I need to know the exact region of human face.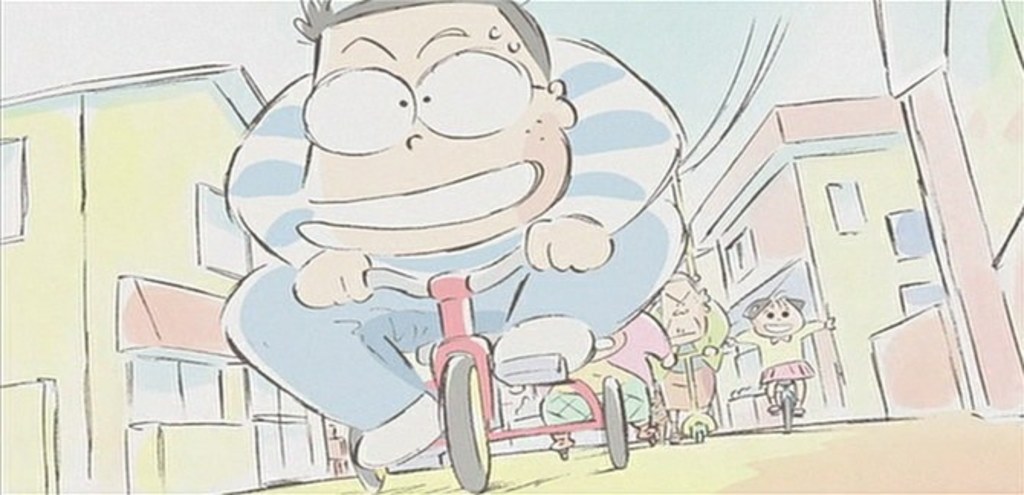
Region: box(293, 6, 581, 255).
